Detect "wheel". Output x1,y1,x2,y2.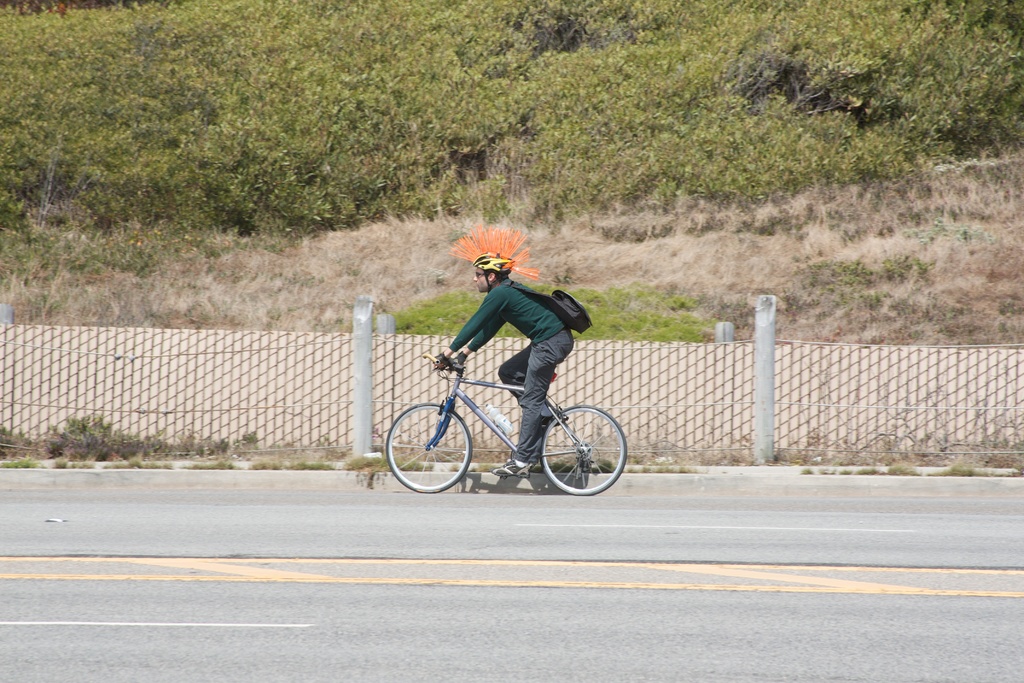
387,401,470,493.
